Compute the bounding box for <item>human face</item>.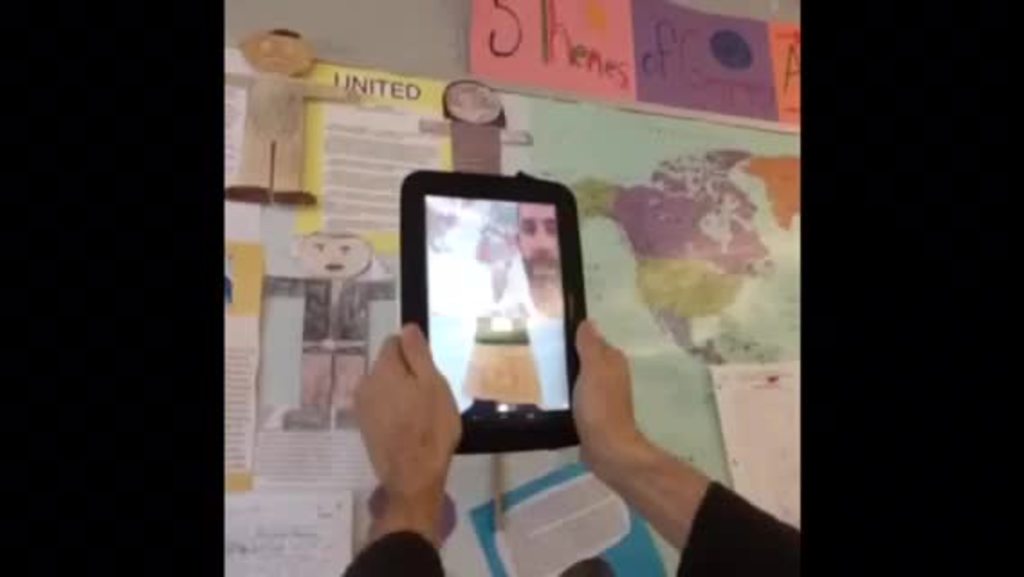
left=517, top=202, right=559, bottom=279.
